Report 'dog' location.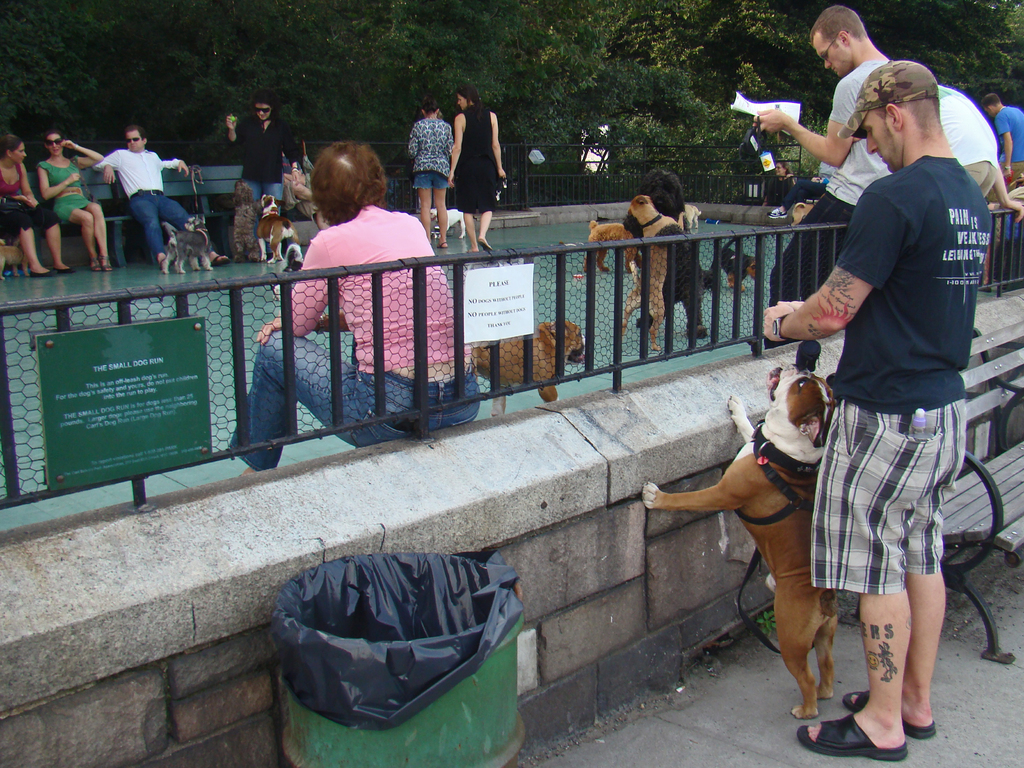
Report: [left=471, top=316, right=589, bottom=420].
